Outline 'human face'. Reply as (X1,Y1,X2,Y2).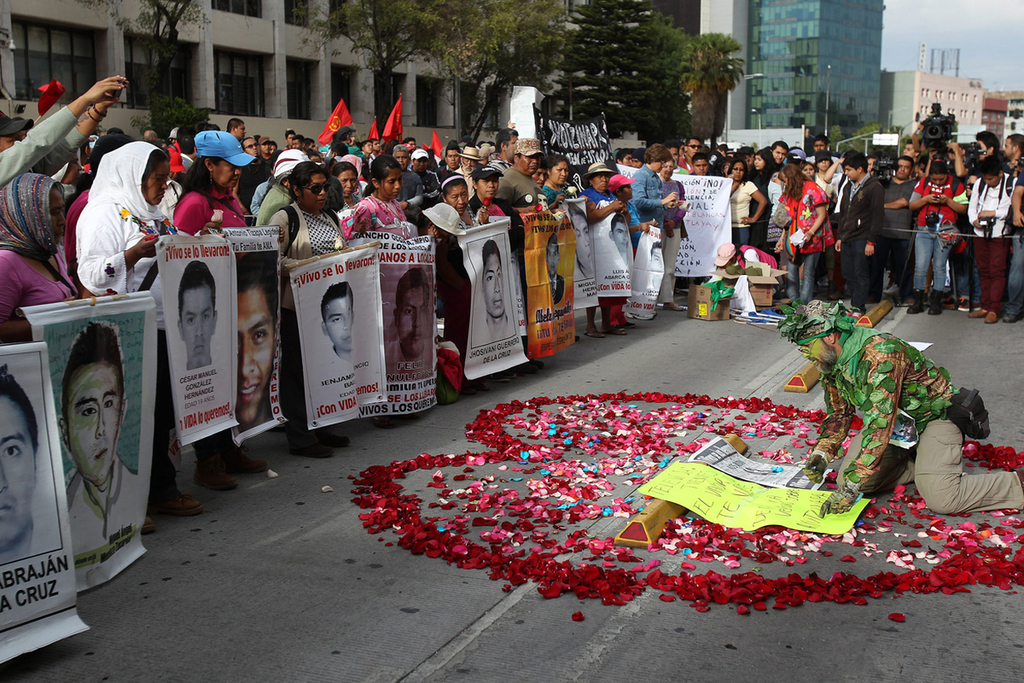
(652,247,662,267).
